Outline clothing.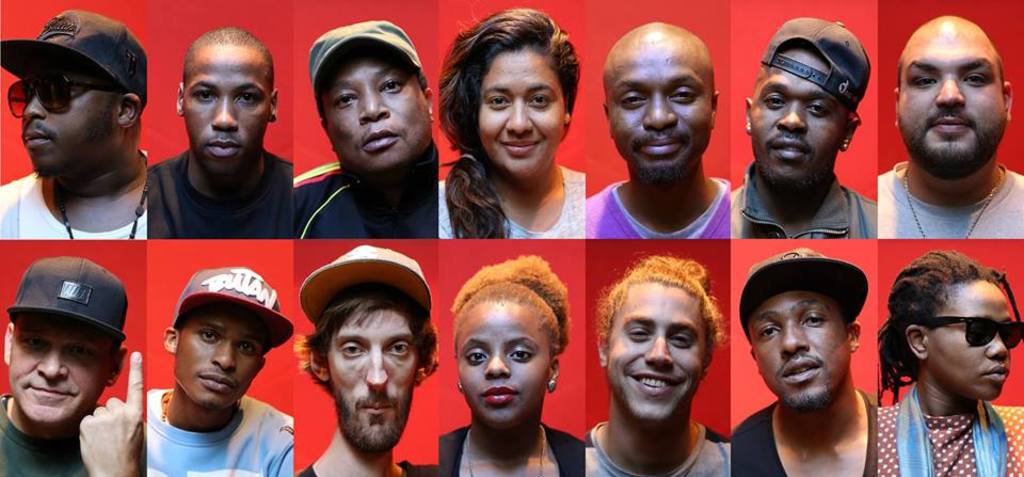
Outline: left=731, top=389, right=880, bottom=476.
